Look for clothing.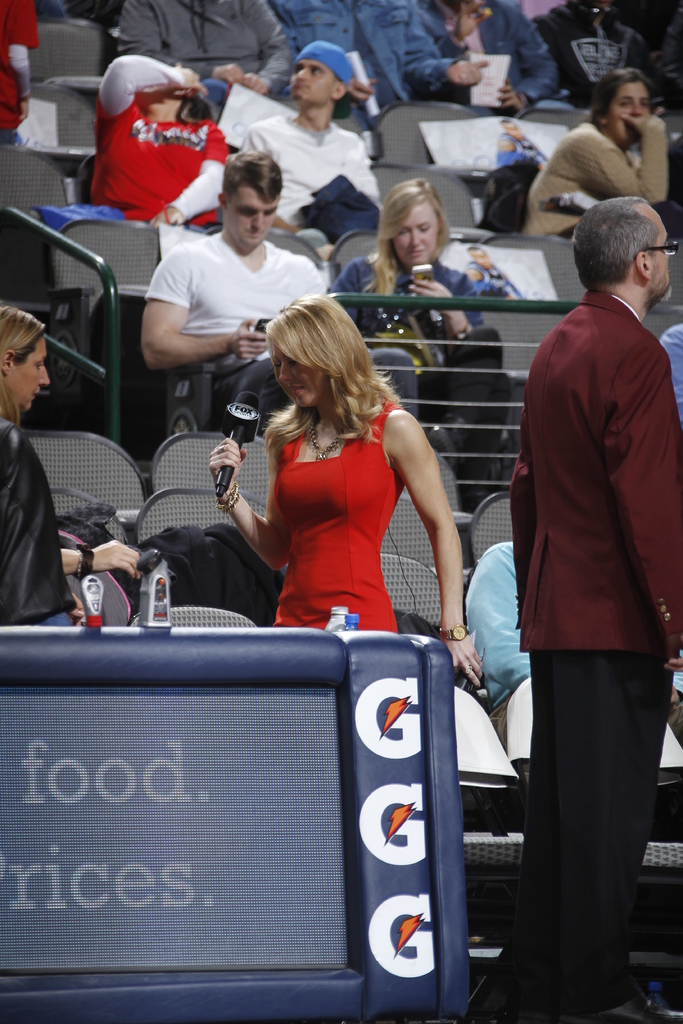
Found: 520/122/664/232.
